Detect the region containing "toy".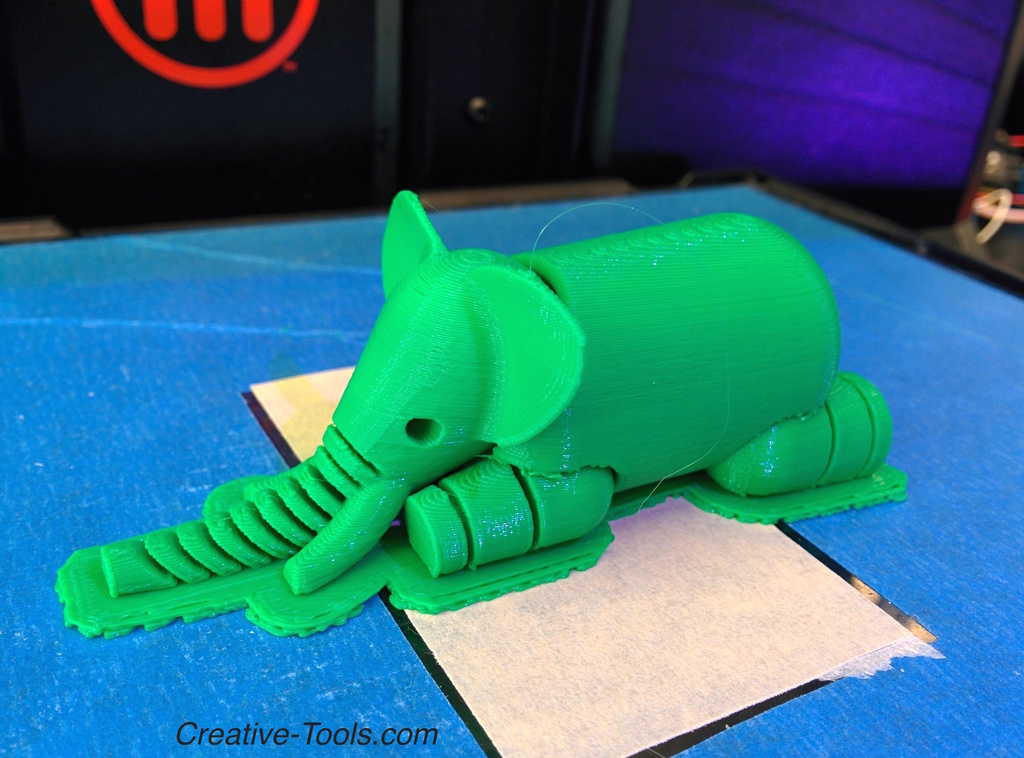
(left=134, top=166, right=913, bottom=659).
